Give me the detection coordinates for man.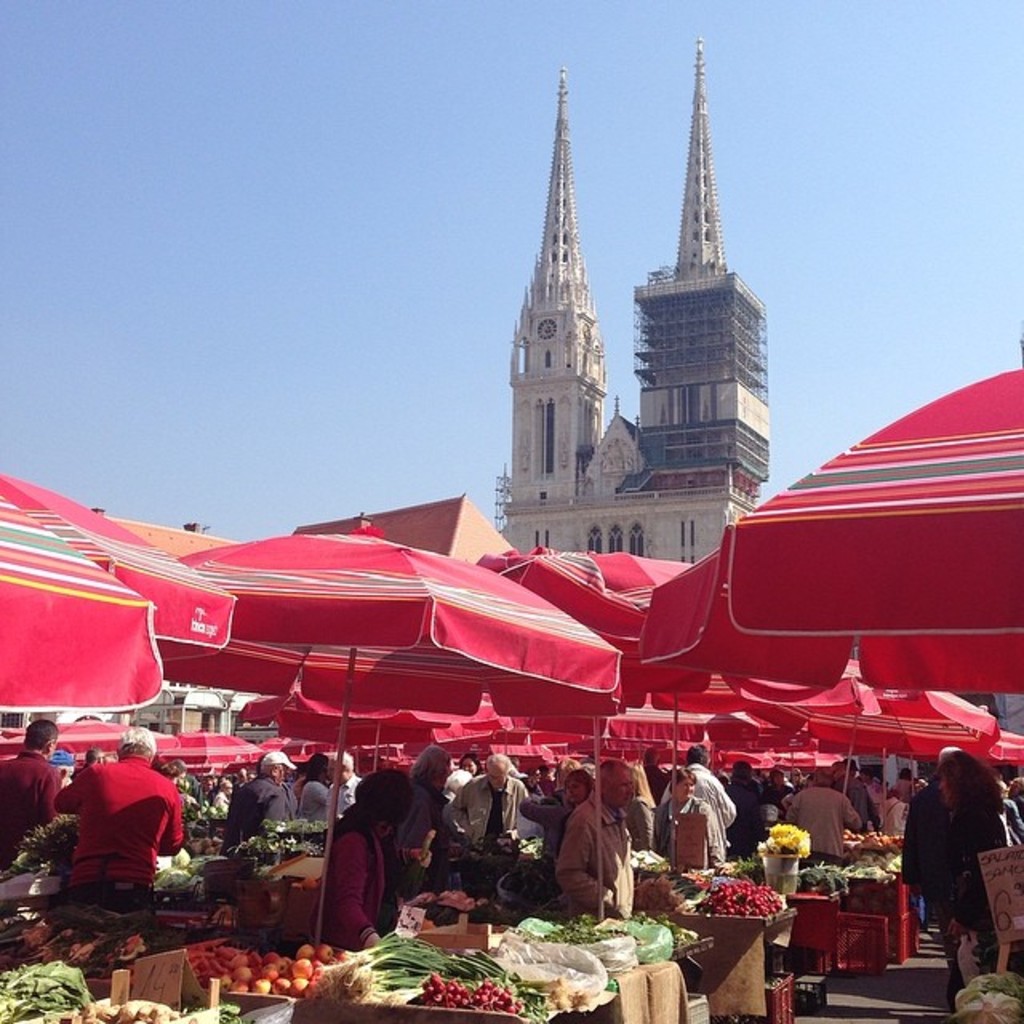
(659,741,739,850).
